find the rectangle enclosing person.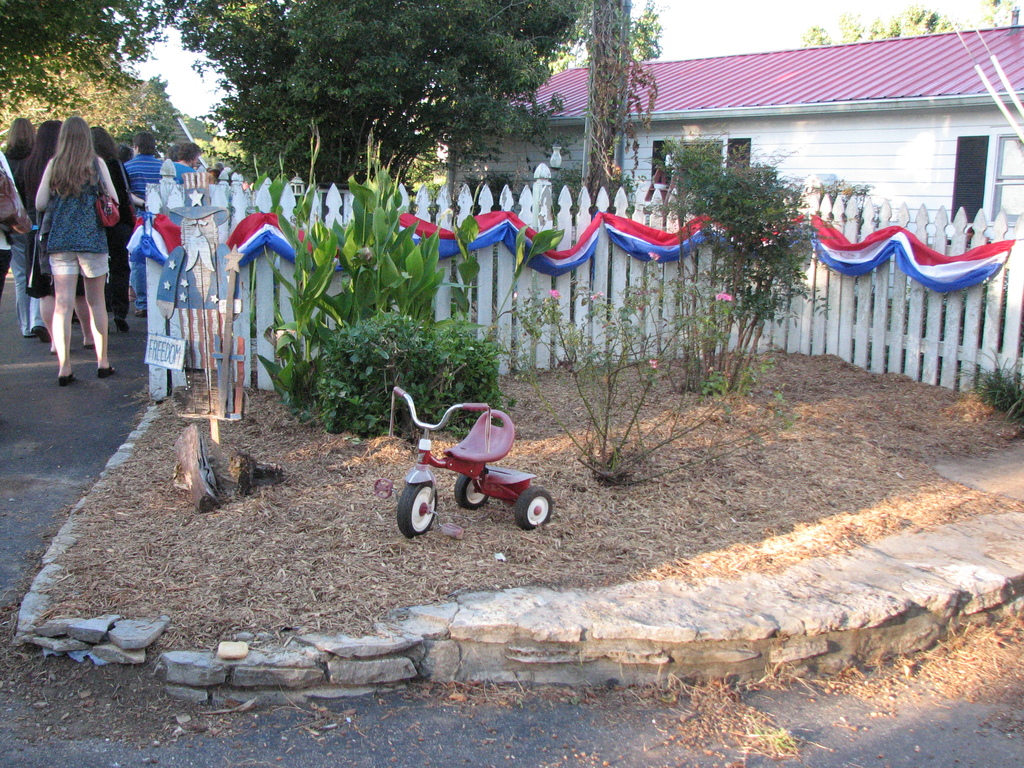
x1=157, y1=134, x2=205, y2=195.
